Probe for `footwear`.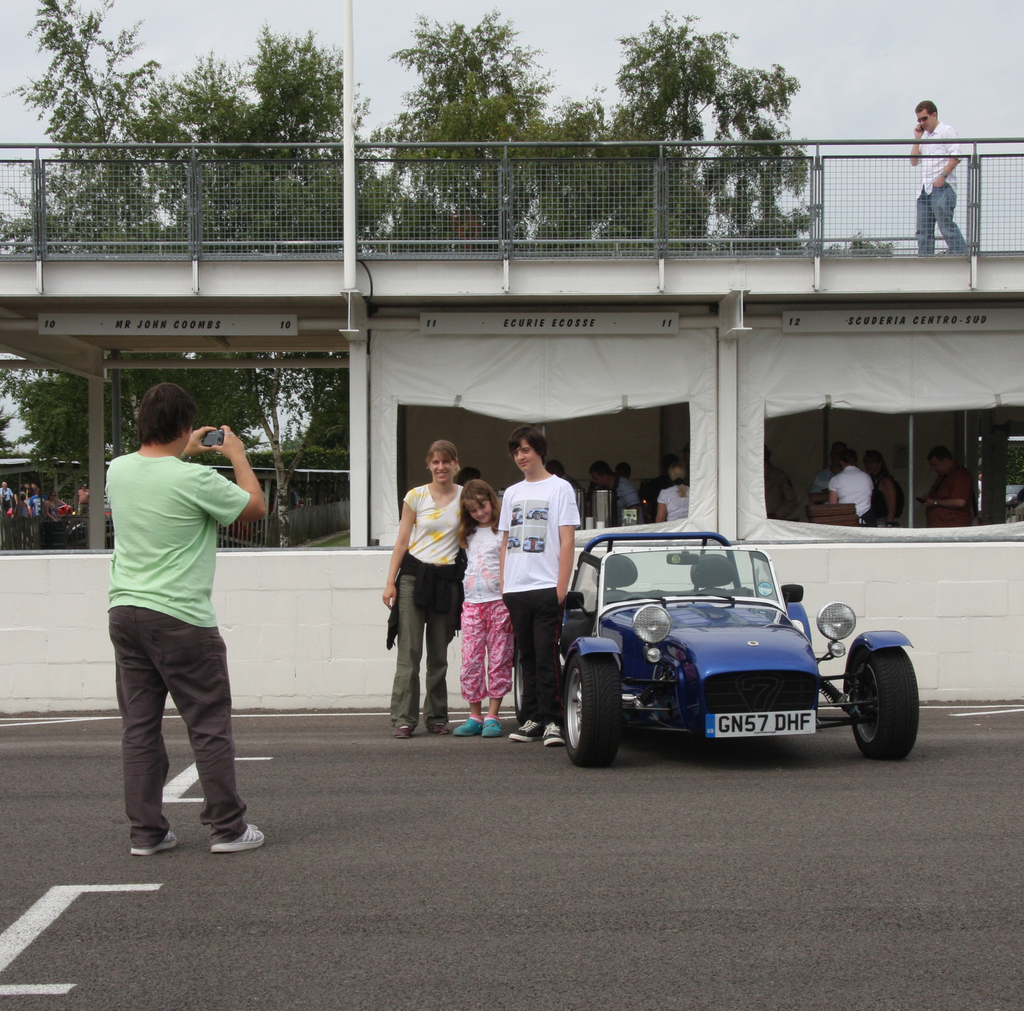
Probe result: 478/711/506/740.
